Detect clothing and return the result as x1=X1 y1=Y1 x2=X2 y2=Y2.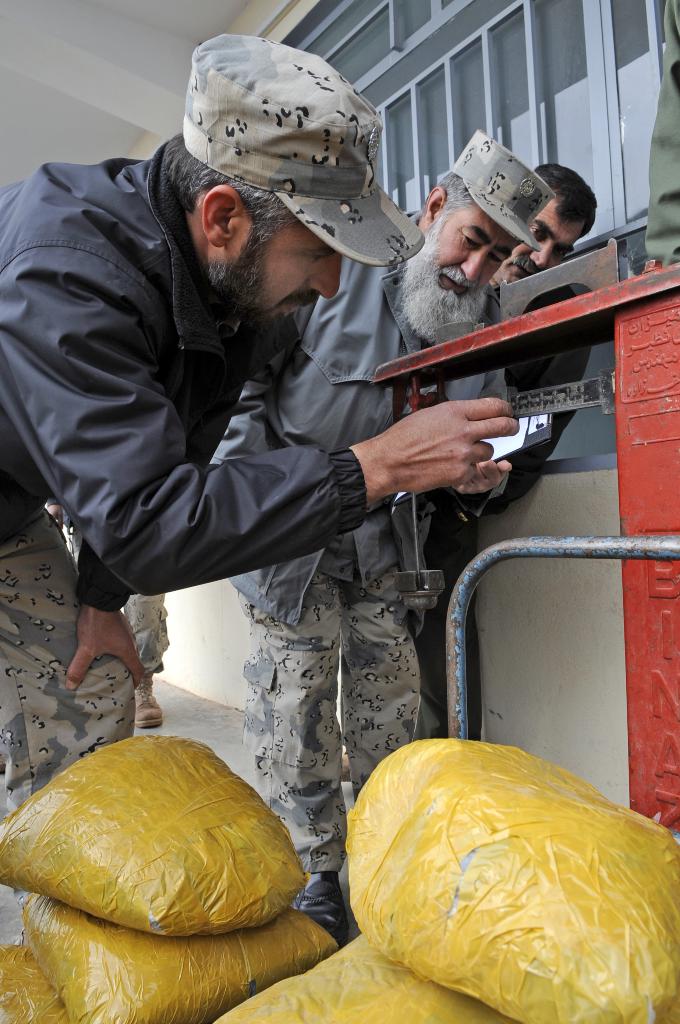
x1=442 y1=128 x2=576 y2=242.
